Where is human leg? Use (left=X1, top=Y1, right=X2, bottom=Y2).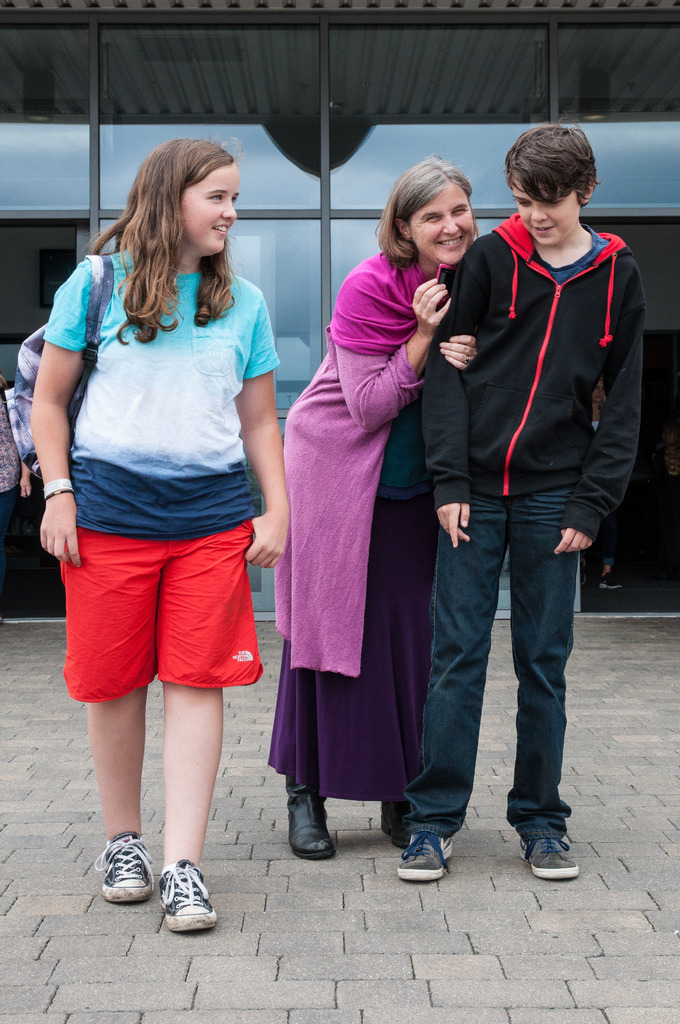
(left=280, top=399, right=336, bottom=854).
